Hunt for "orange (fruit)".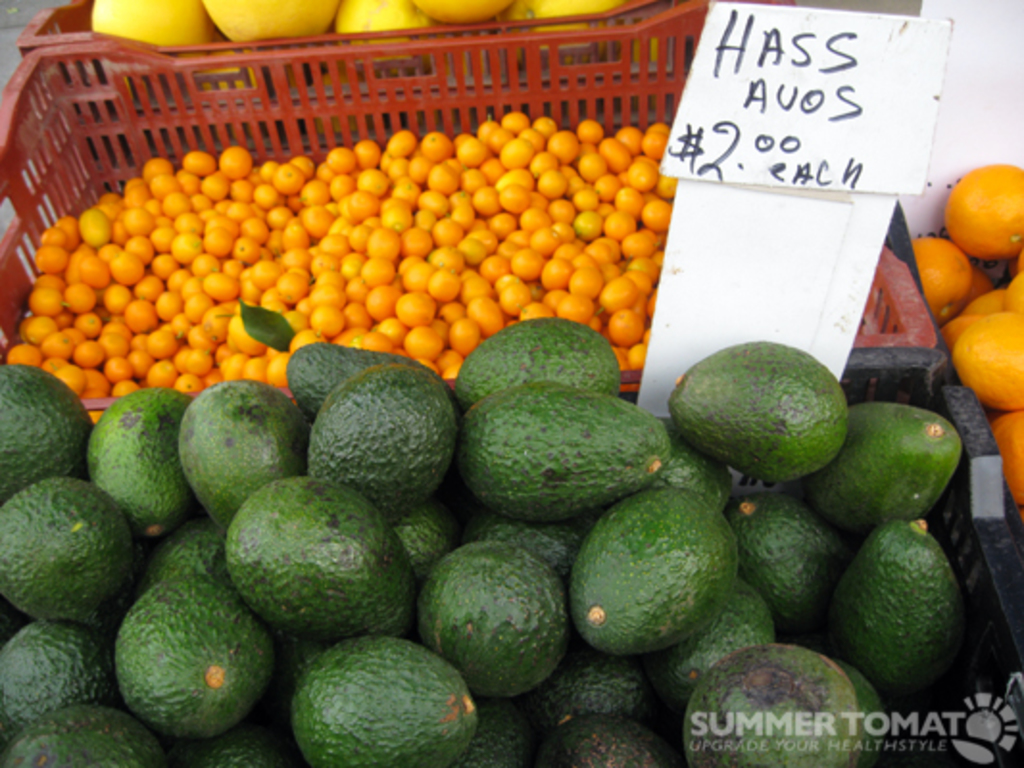
Hunted down at region(67, 290, 85, 305).
